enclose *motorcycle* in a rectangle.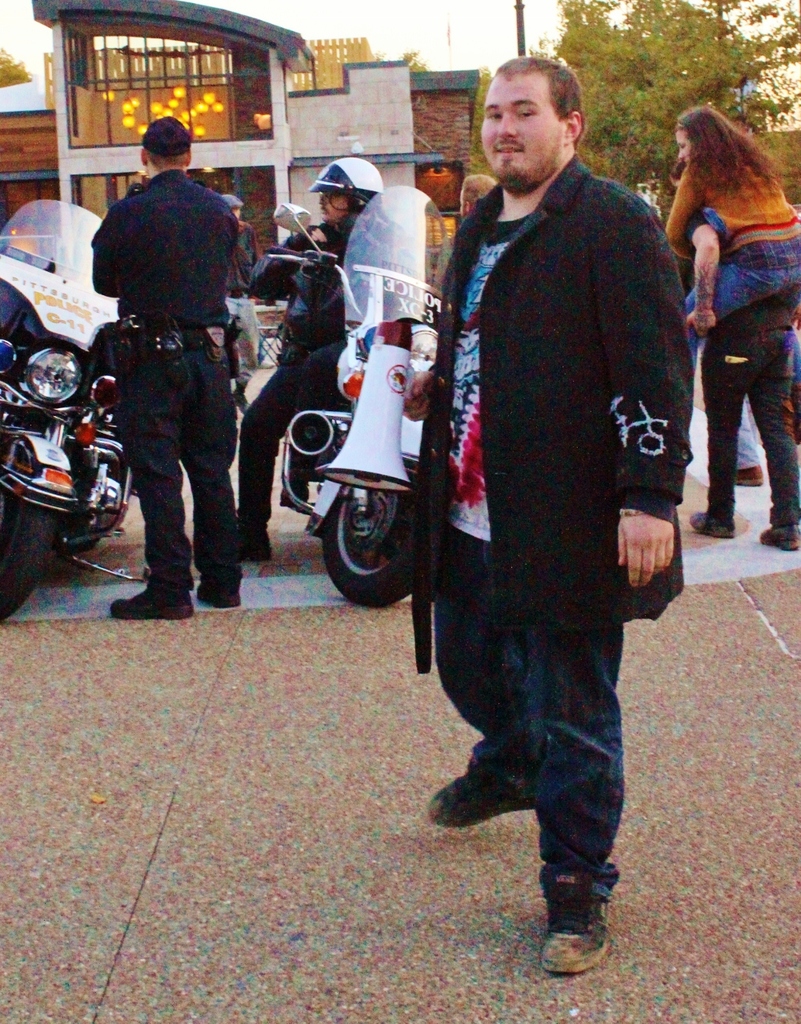
(left=0, top=201, right=146, bottom=625).
